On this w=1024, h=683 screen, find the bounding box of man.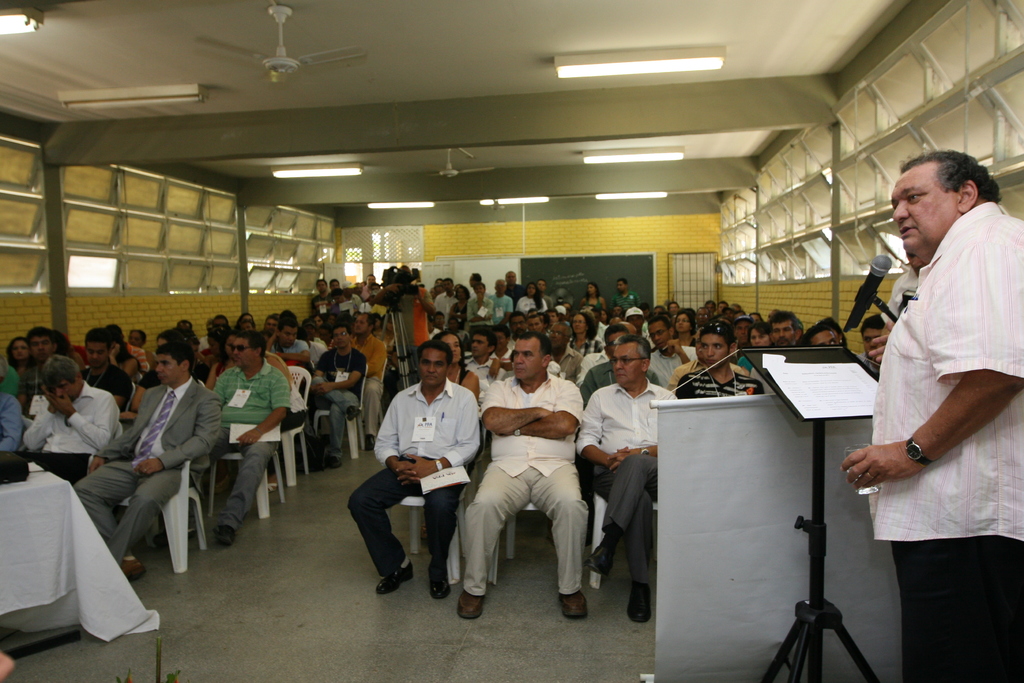
Bounding box: (686, 327, 763, 396).
